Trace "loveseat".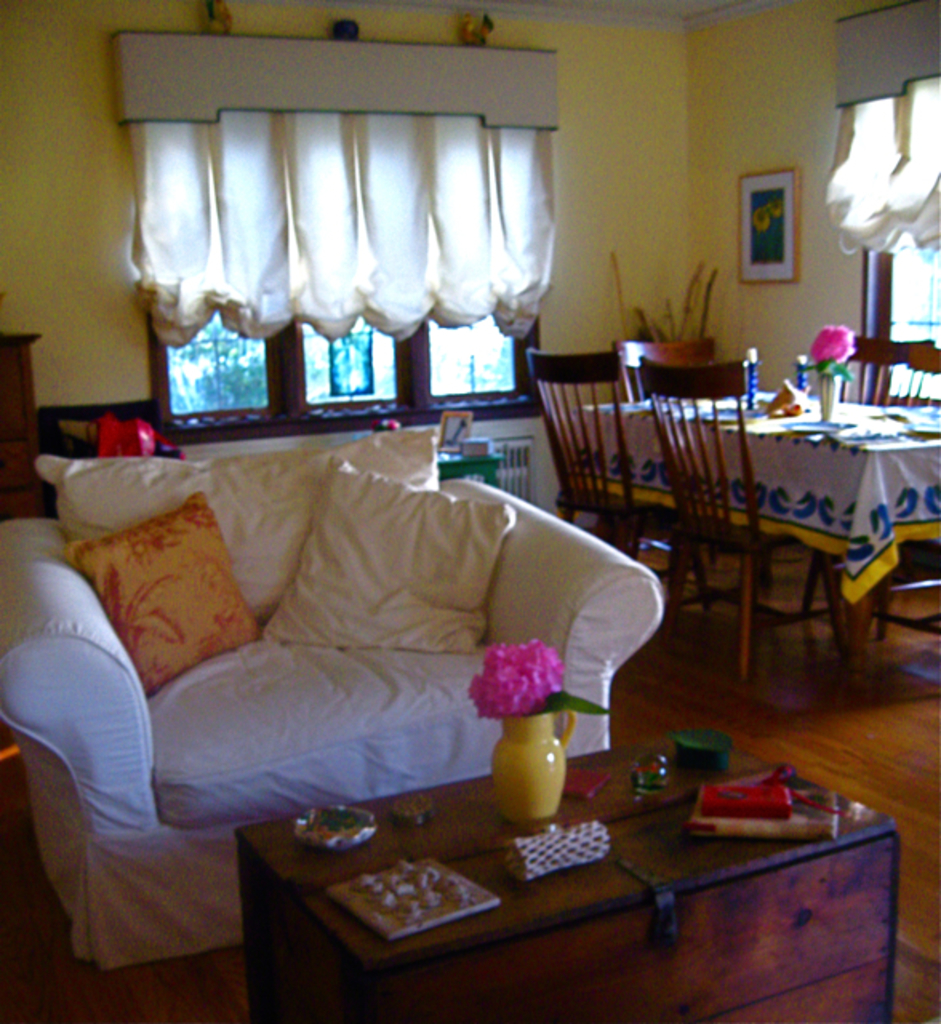
Traced to (left=13, top=454, right=656, bottom=861).
